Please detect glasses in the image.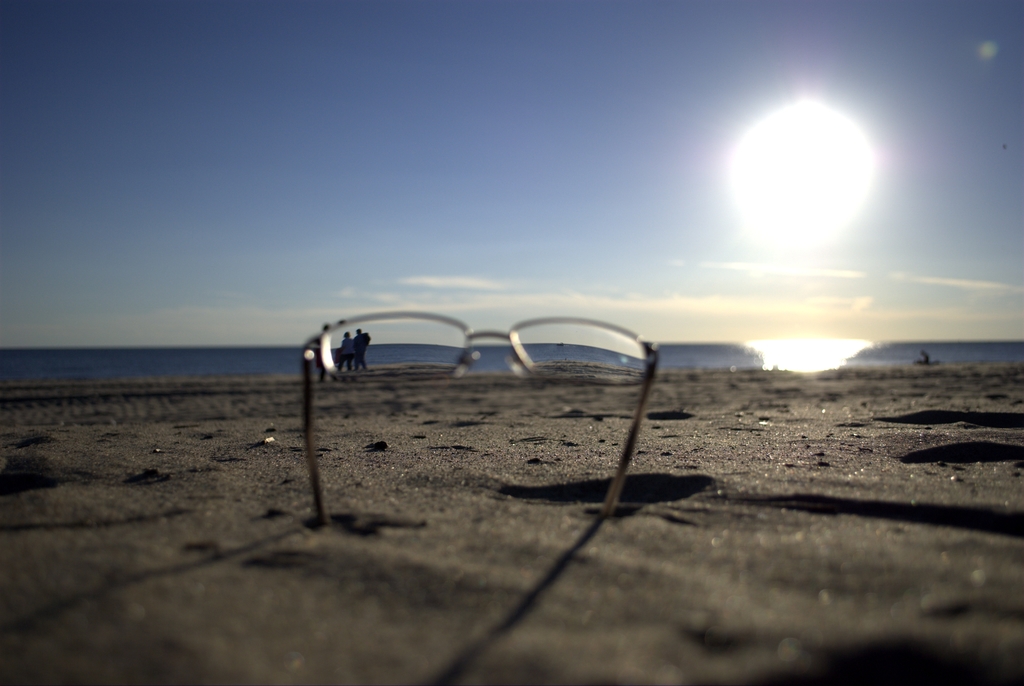
<bbox>280, 315, 671, 530</bbox>.
